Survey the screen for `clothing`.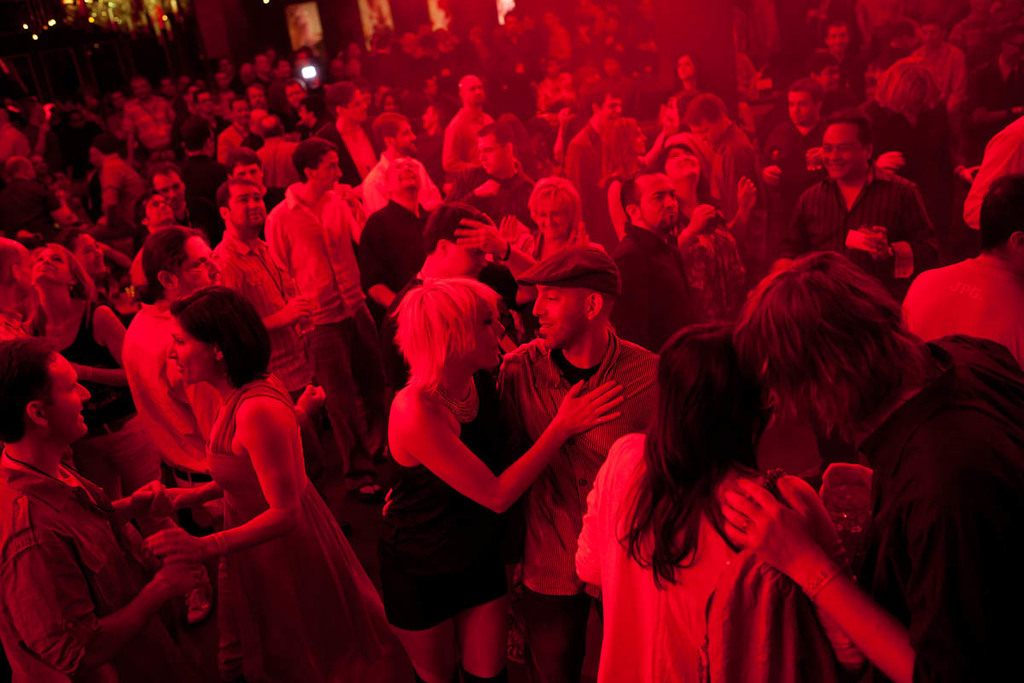
Survey found: 120:296:202:638.
